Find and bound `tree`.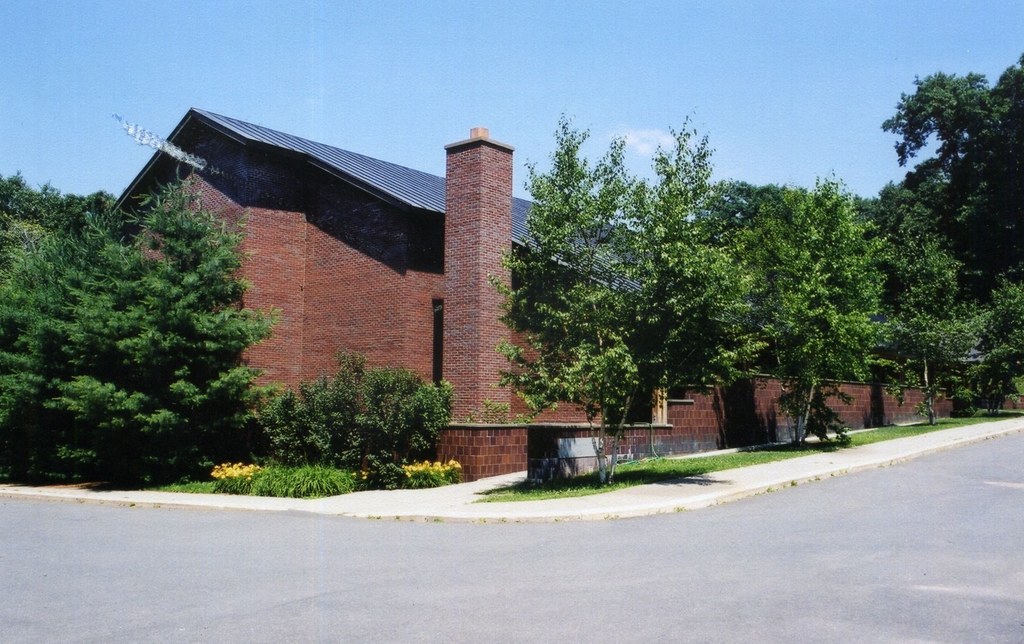
Bound: <box>692,176,764,259</box>.
